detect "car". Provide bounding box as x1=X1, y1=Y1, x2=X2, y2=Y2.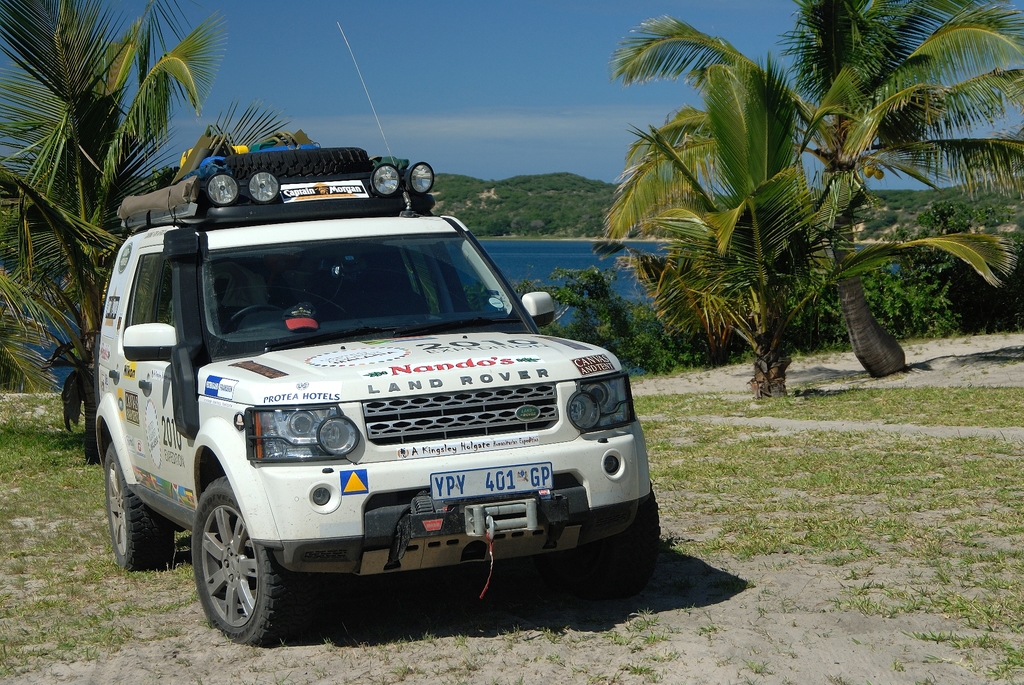
x1=66, y1=161, x2=633, y2=640.
